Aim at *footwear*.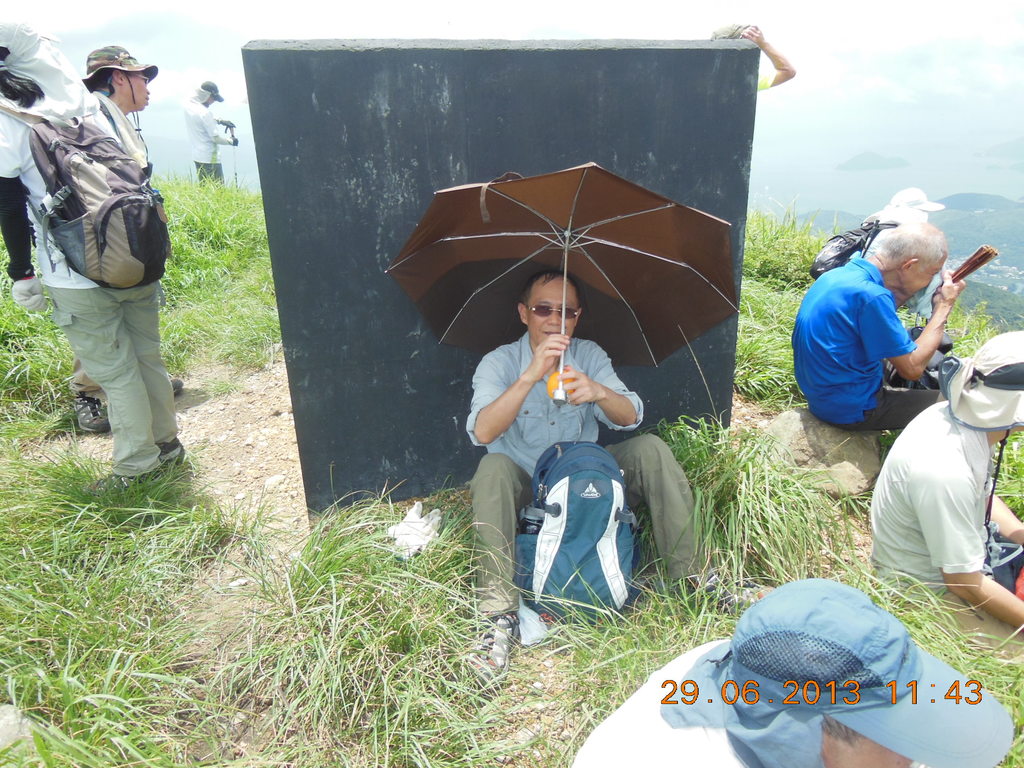
Aimed at [673, 587, 746, 615].
